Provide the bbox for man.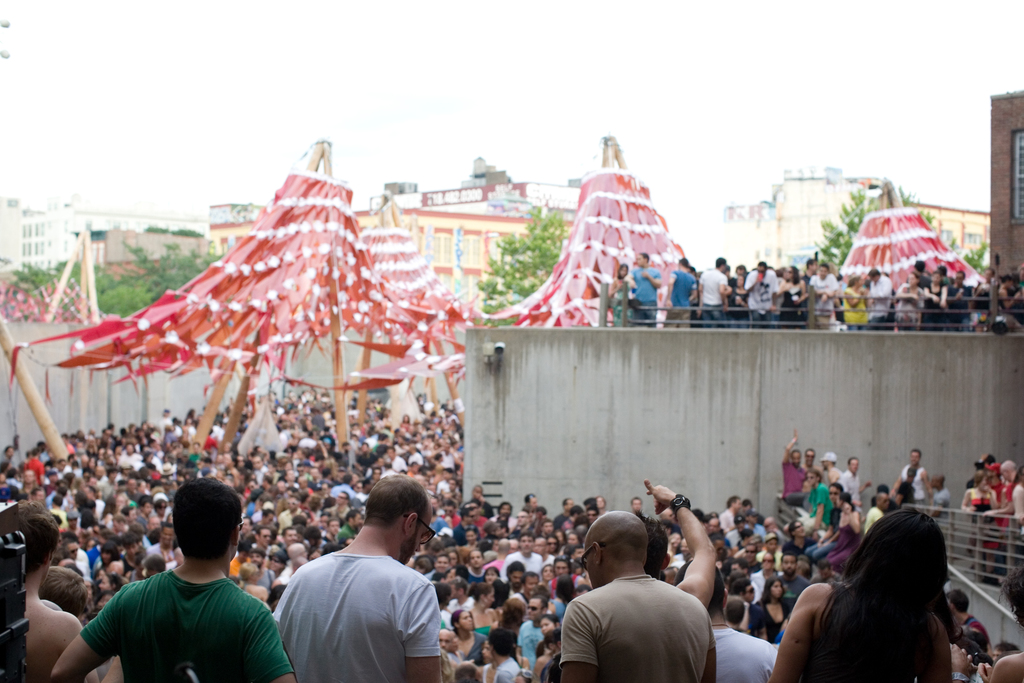
(556,507,718,682).
